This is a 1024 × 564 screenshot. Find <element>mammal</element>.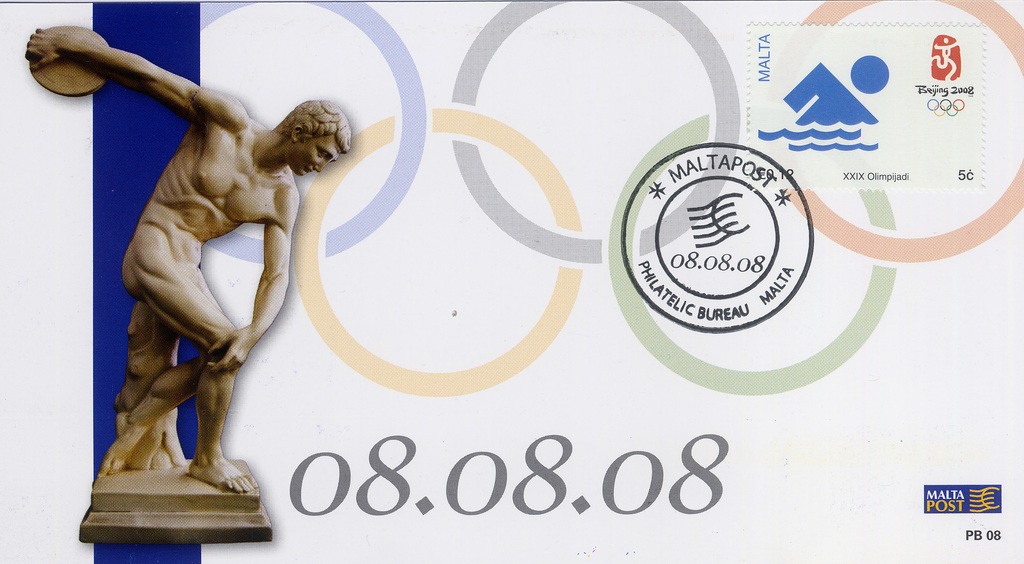
Bounding box: pyautogui.locateOnScreen(77, 54, 314, 460).
